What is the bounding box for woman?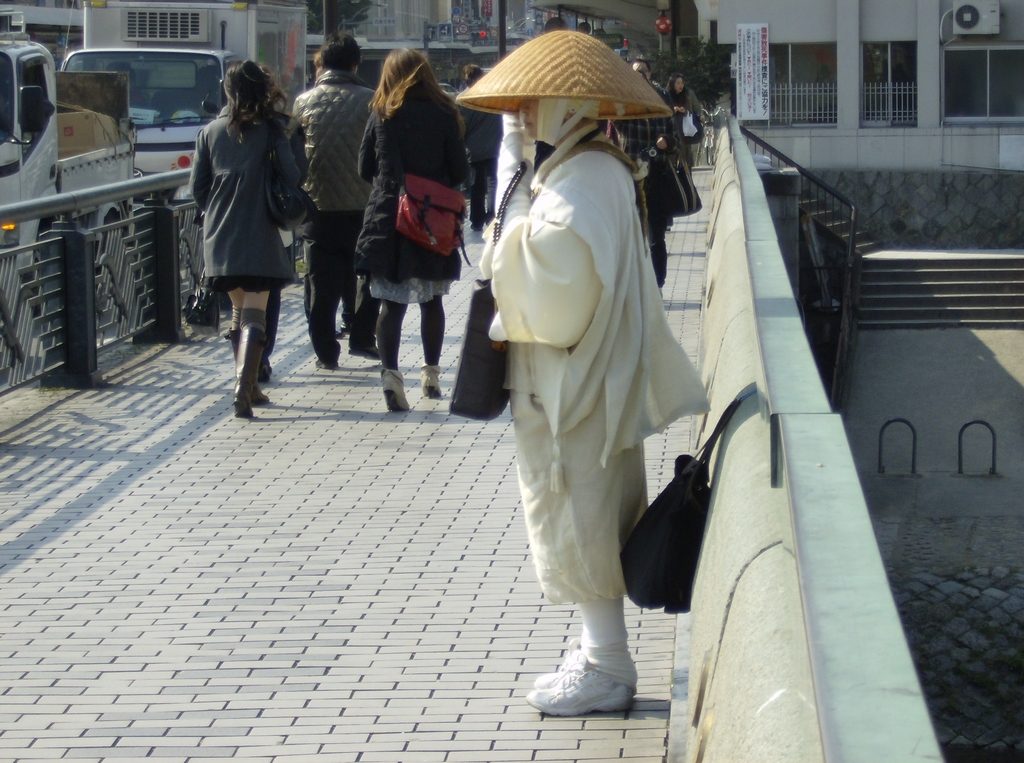
Rect(340, 53, 475, 401).
